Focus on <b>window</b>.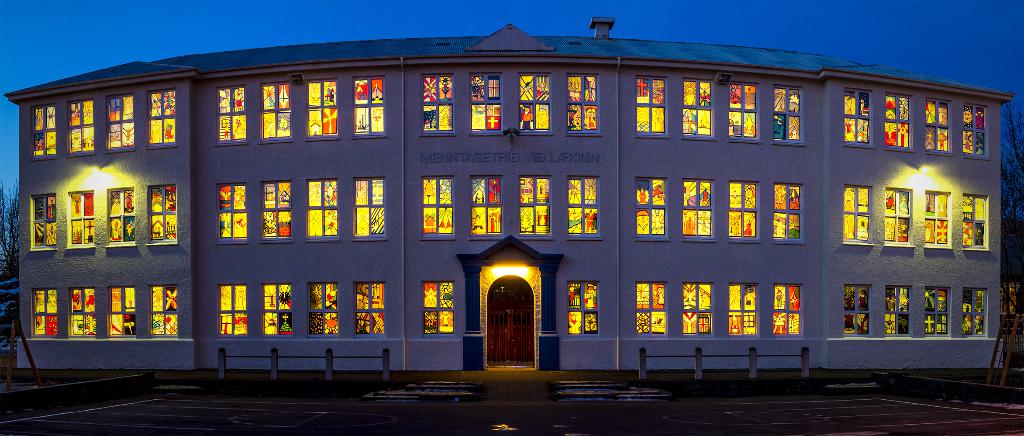
Focused at l=919, t=285, r=951, b=348.
